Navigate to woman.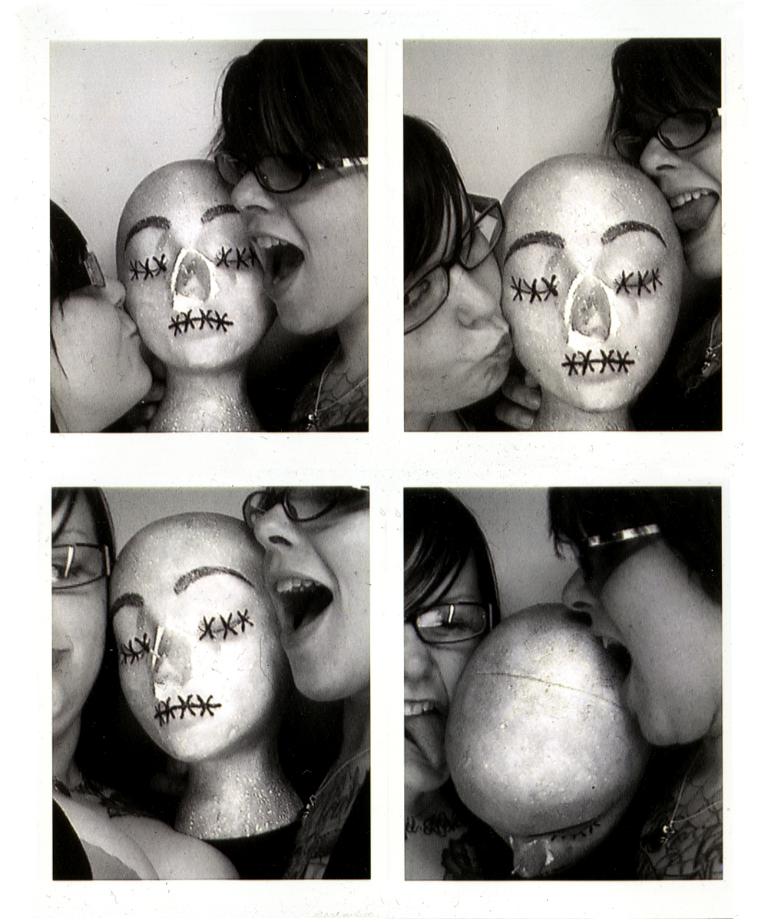
Navigation target: crop(41, 200, 173, 429).
